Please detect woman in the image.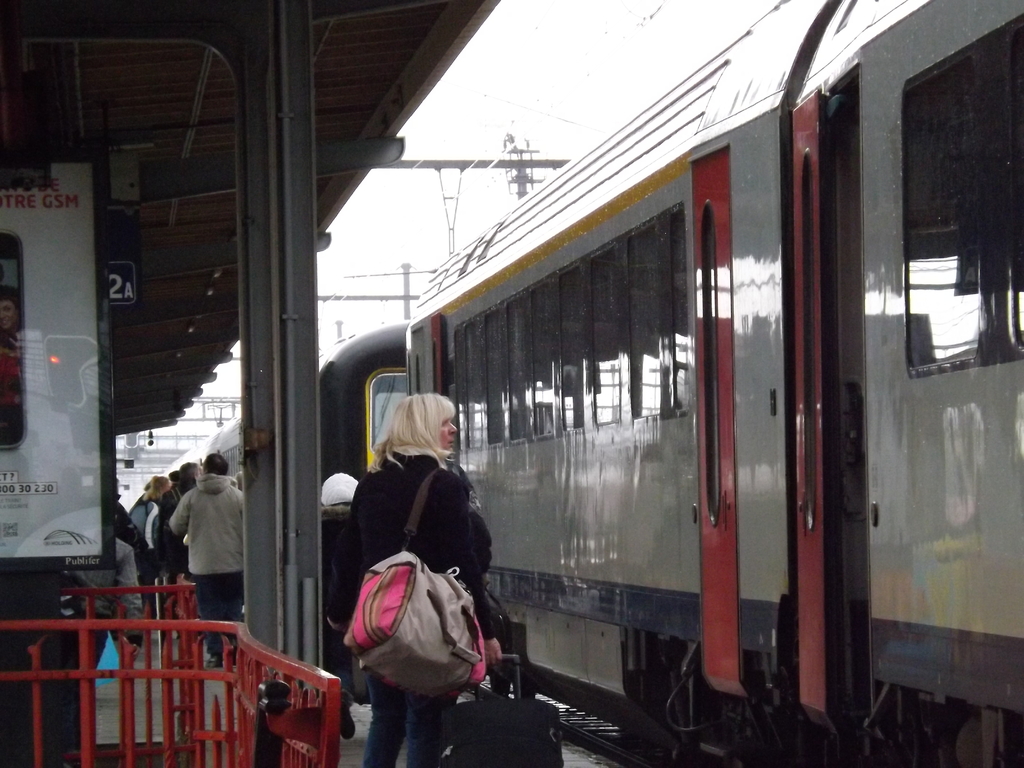
BBox(334, 376, 492, 766).
